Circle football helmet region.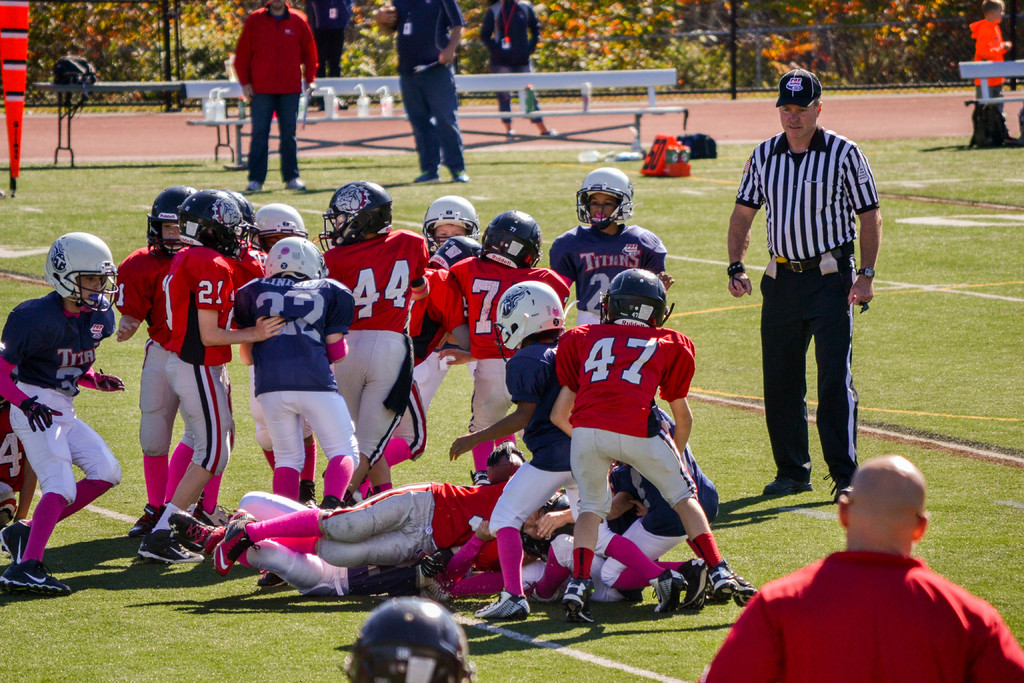
Region: 572, 165, 634, 229.
